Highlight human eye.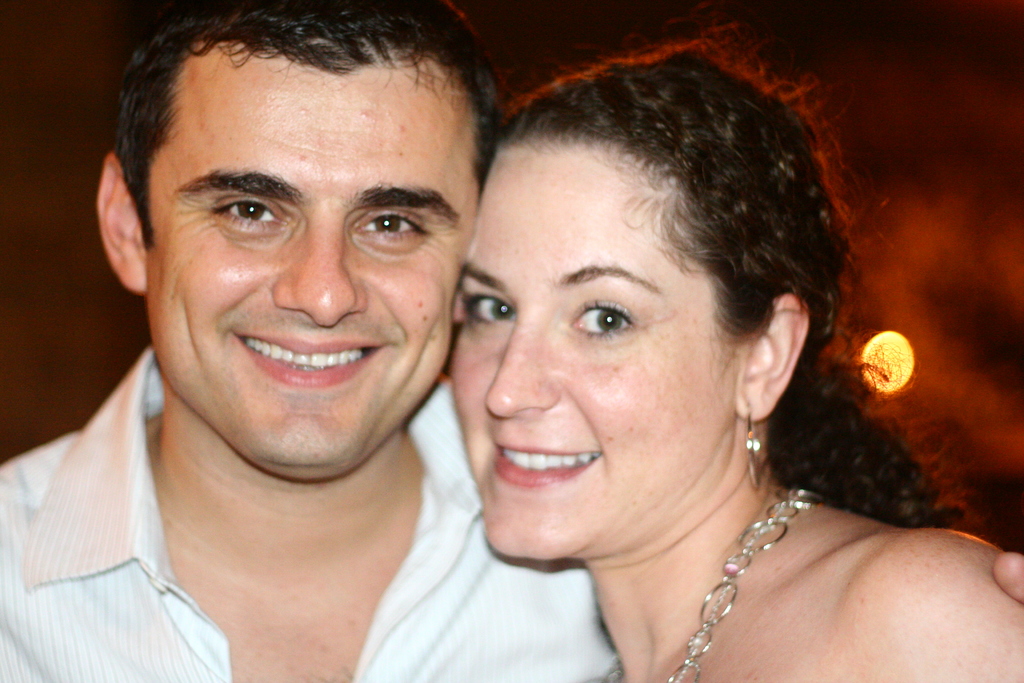
Highlighted region: 202,194,290,231.
